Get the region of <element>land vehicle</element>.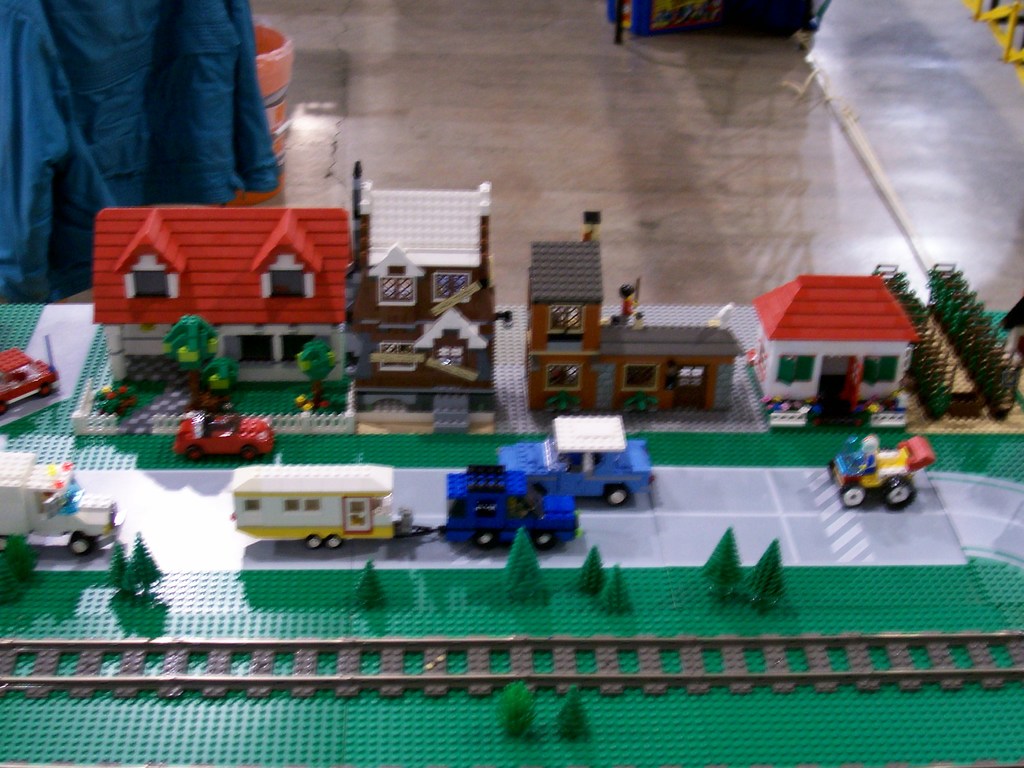
830,437,931,510.
